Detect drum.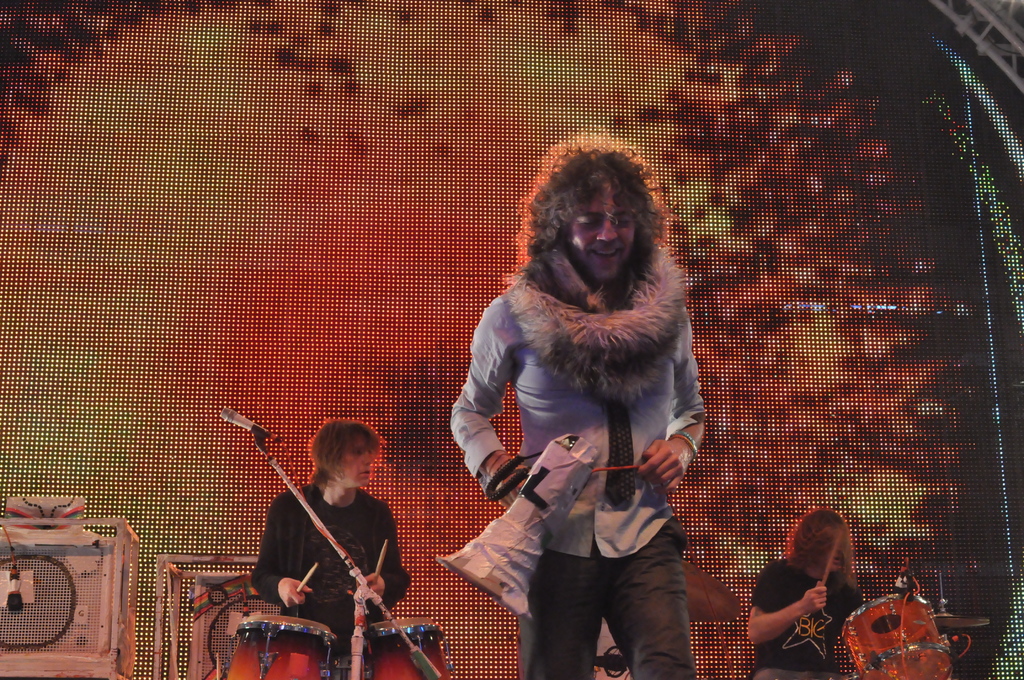
Detected at pyautogui.locateOnScreen(366, 616, 454, 679).
